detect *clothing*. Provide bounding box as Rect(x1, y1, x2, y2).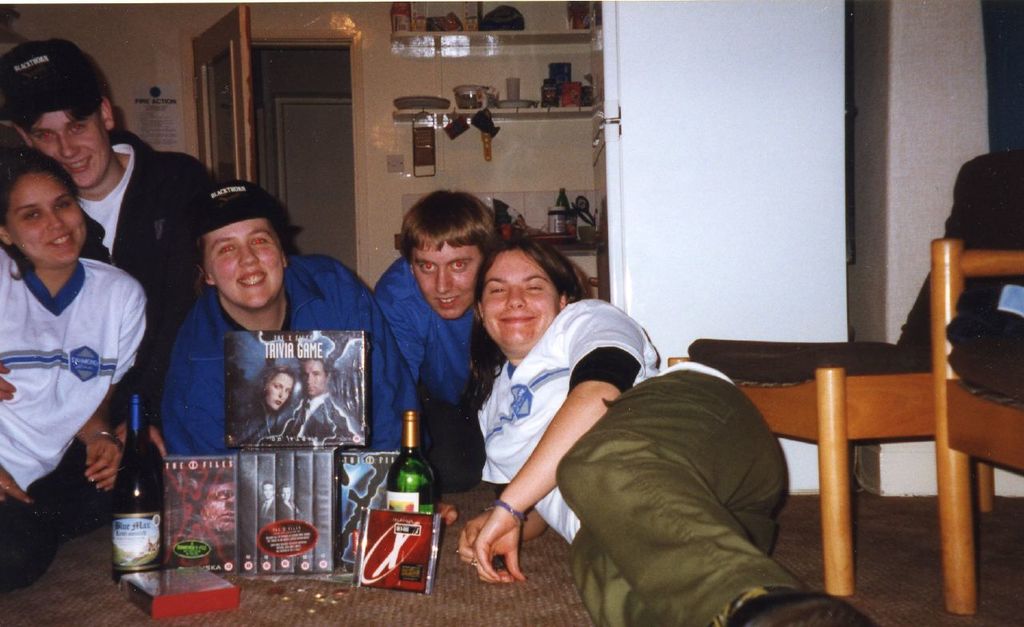
Rect(69, 128, 216, 432).
